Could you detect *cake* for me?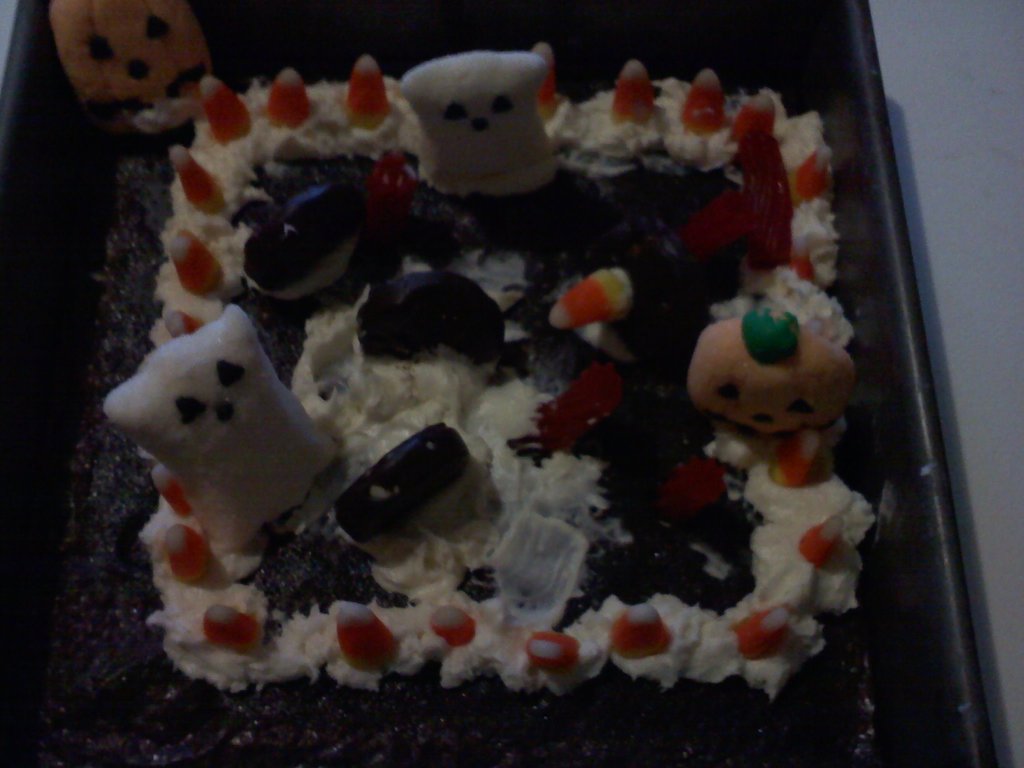
Detection result: [left=0, top=0, right=989, bottom=767].
